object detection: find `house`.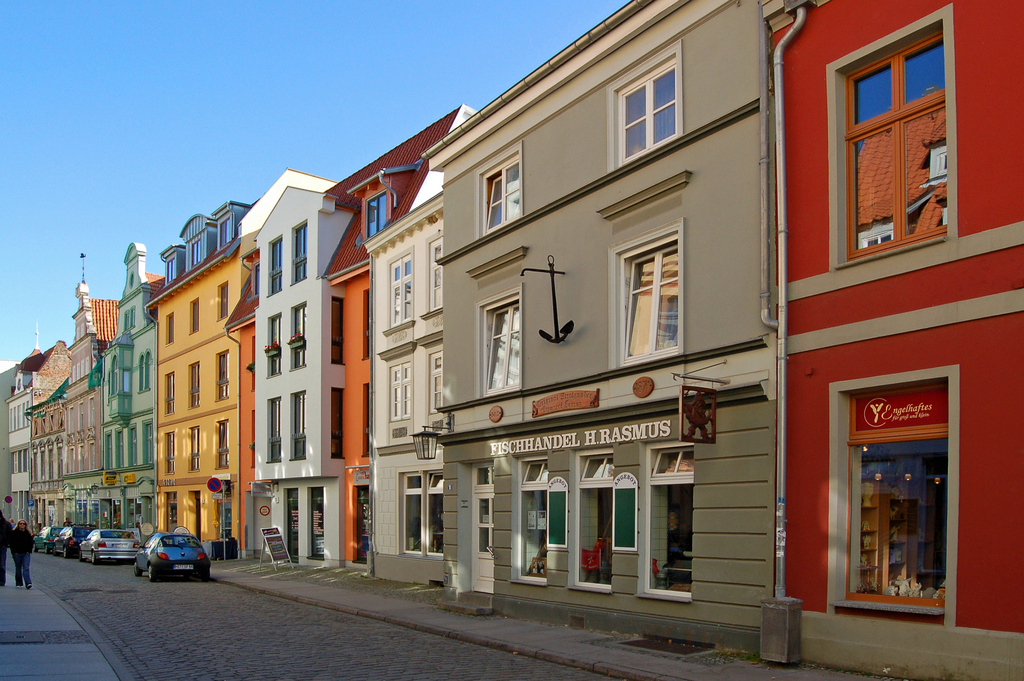
323:96:461:585.
